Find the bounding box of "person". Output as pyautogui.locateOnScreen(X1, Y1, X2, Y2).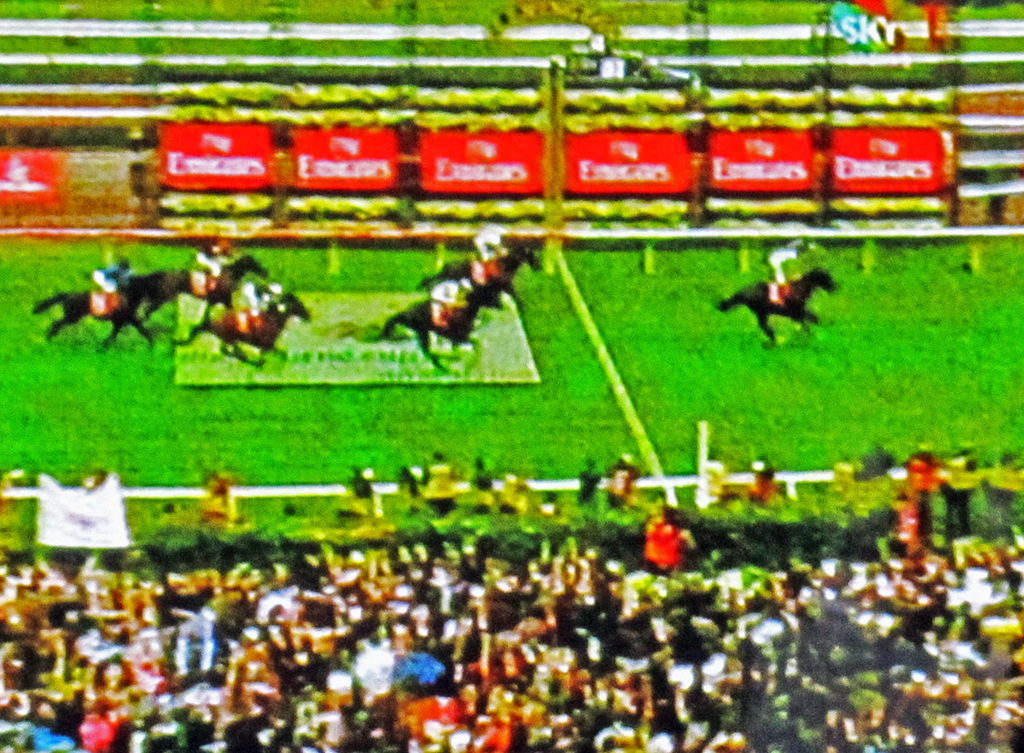
pyautogui.locateOnScreen(905, 447, 945, 538).
